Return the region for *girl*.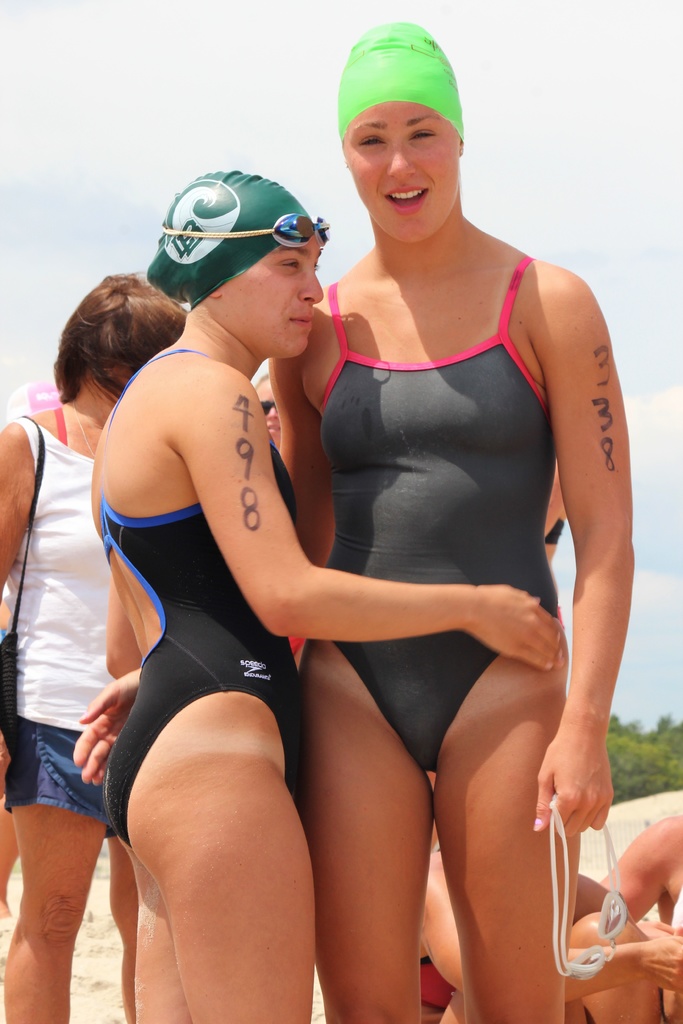
{"left": 86, "top": 162, "right": 544, "bottom": 1009}.
